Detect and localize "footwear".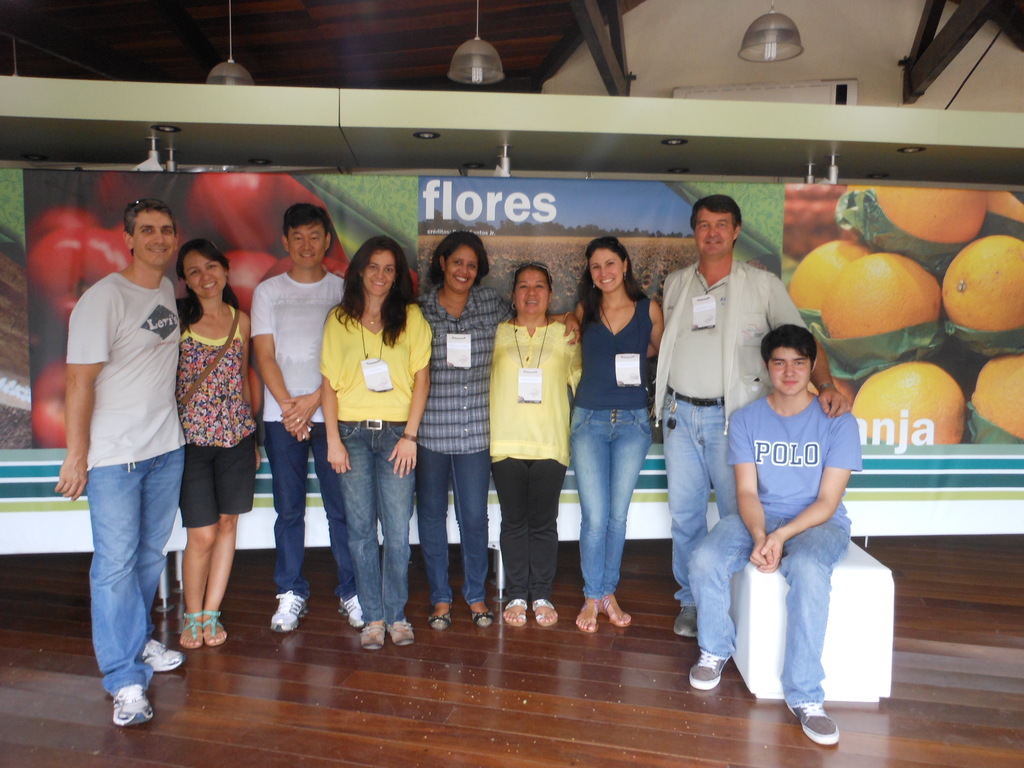
Localized at BBox(688, 652, 728, 688).
